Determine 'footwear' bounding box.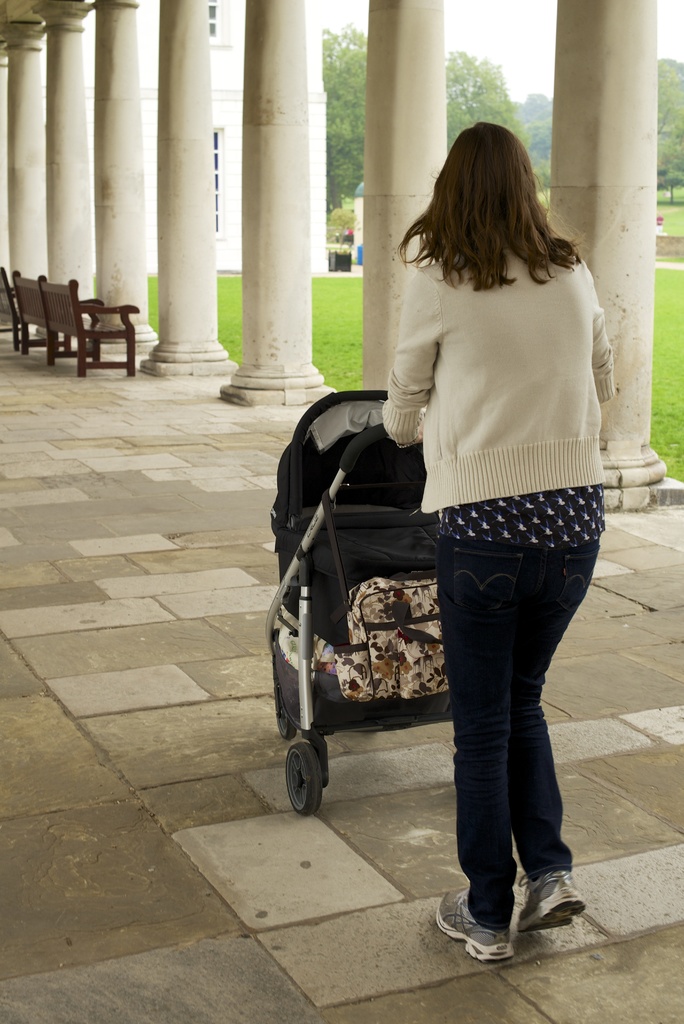
Determined: crop(446, 881, 576, 958).
